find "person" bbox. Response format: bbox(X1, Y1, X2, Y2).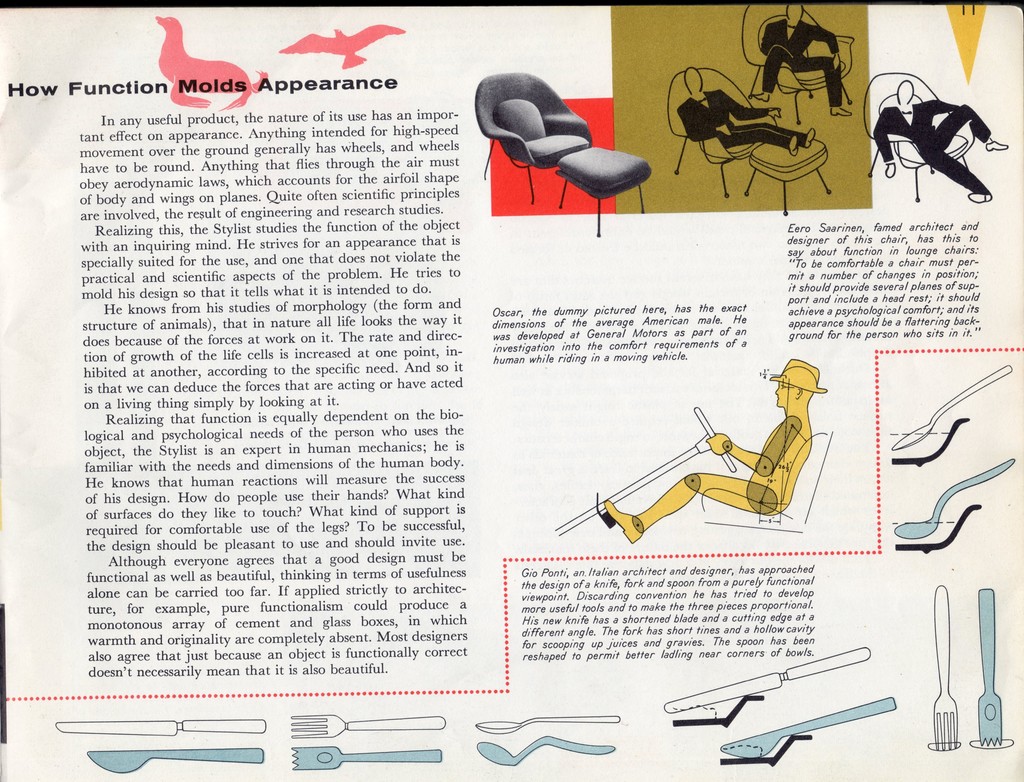
bbox(749, 3, 854, 124).
